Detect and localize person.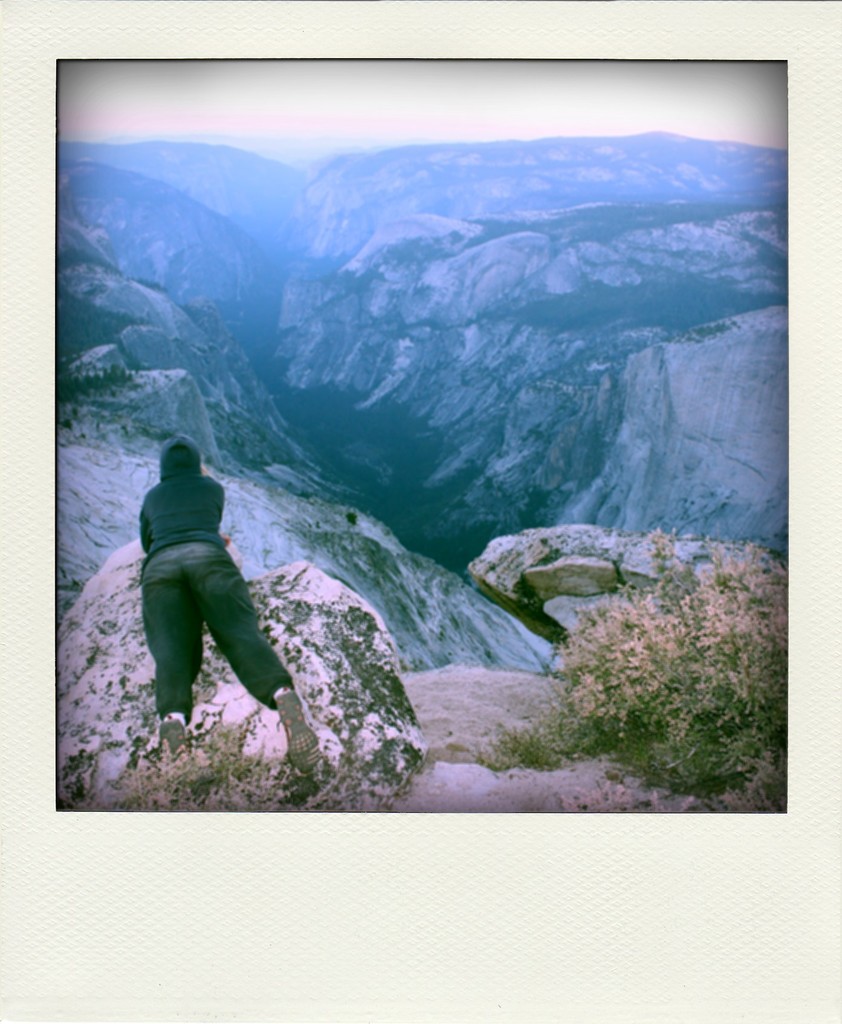
Localized at bbox=(107, 401, 282, 768).
